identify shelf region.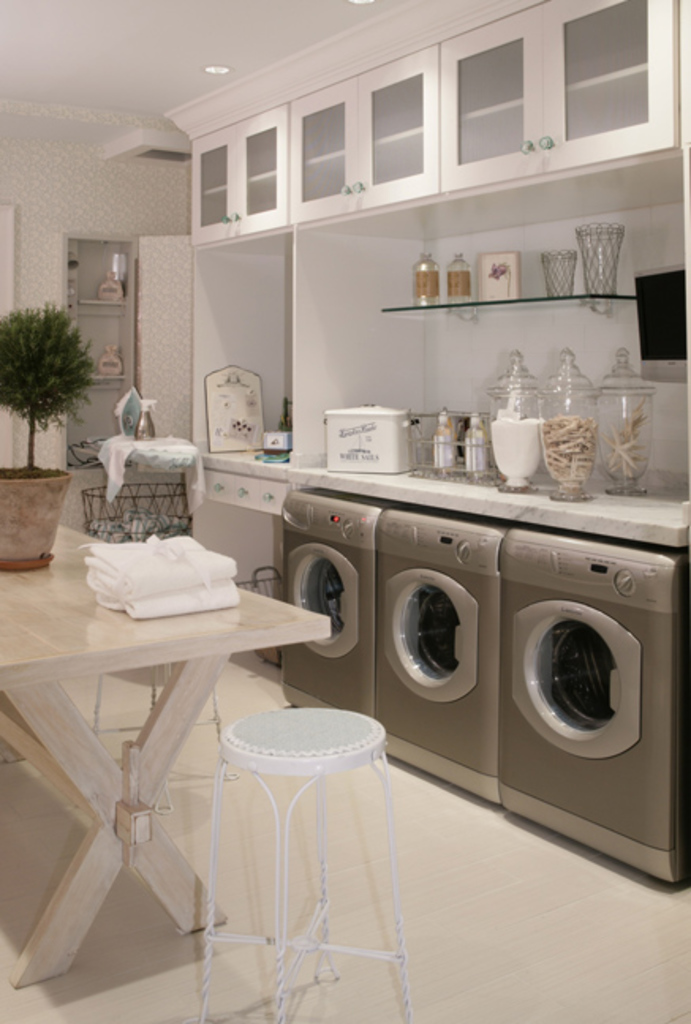
Region: {"left": 68, "top": 232, "right": 134, "bottom": 472}.
